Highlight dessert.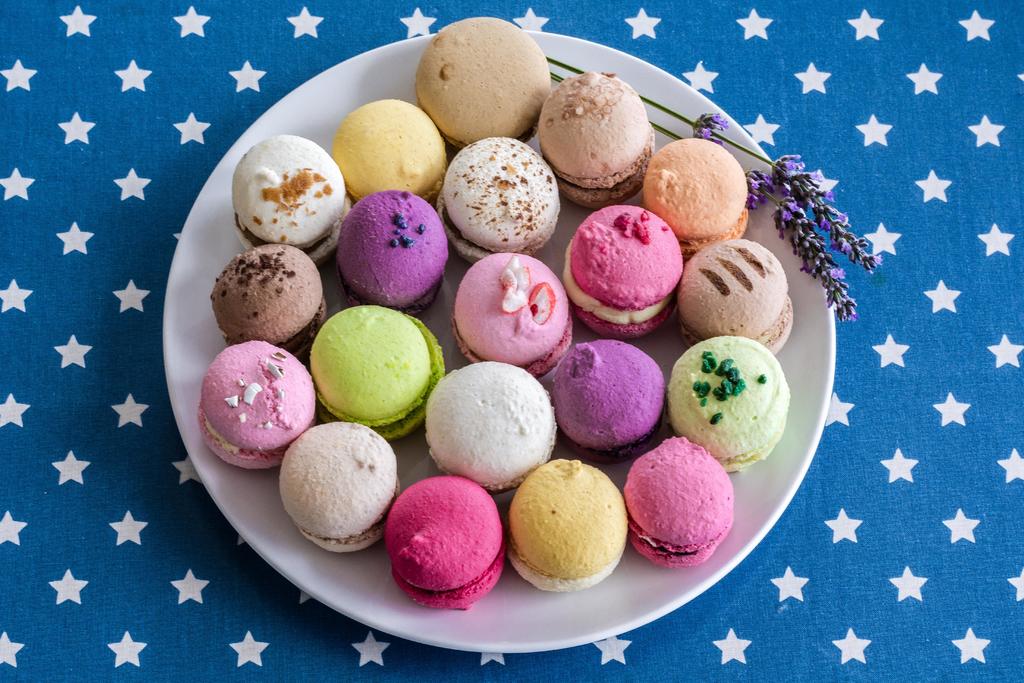
Highlighted region: bbox=(404, 20, 544, 139).
